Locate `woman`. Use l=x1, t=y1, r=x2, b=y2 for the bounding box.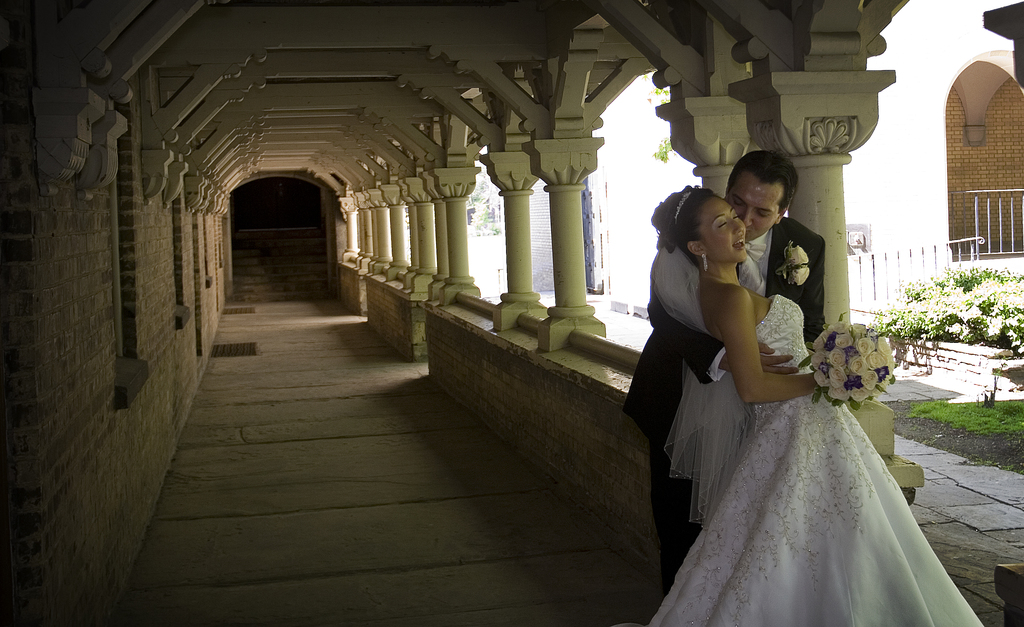
l=642, t=184, r=964, b=626.
